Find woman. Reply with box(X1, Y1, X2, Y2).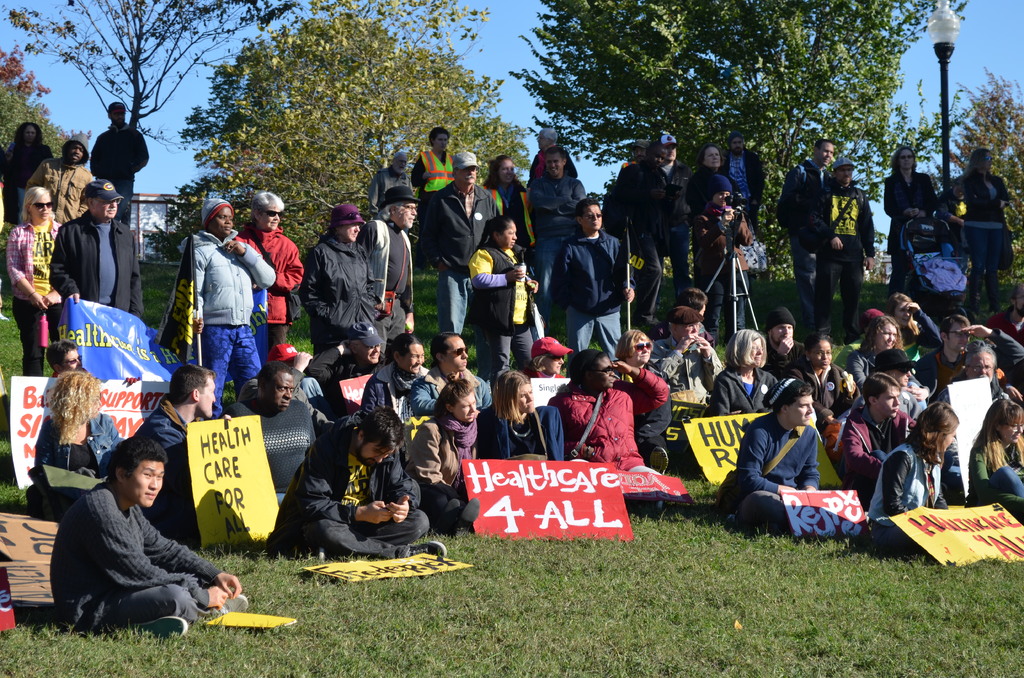
box(851, 316, 904, 394).
